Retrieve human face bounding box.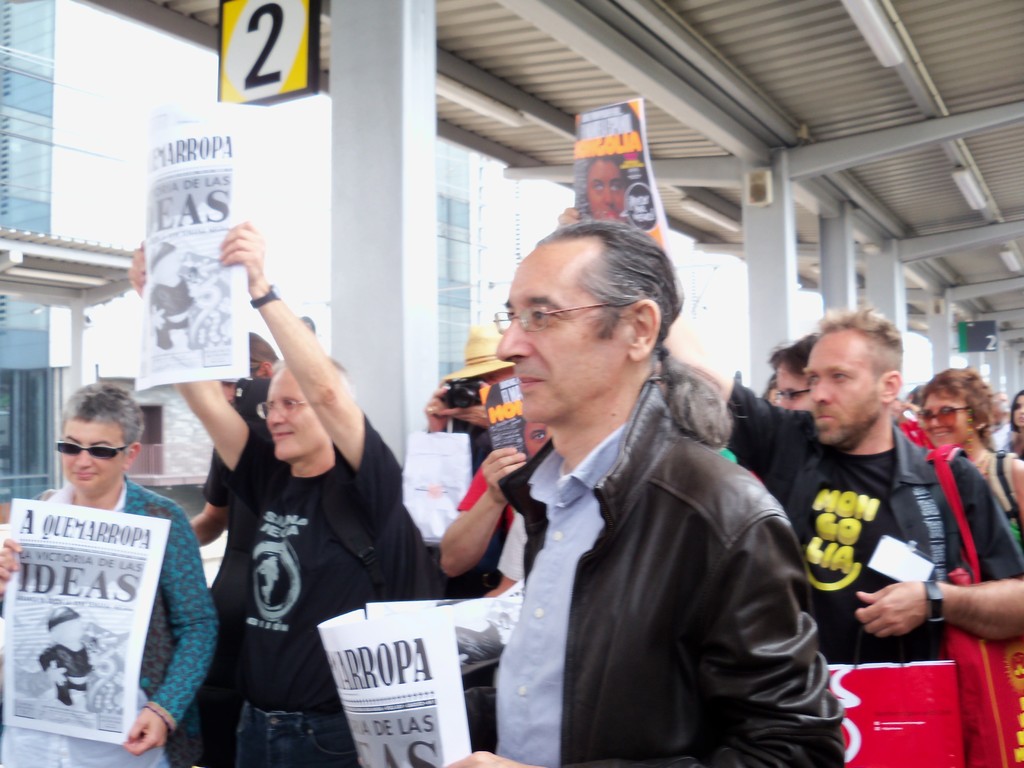
Bounding box: select_region(915, 388, 975, 451).
